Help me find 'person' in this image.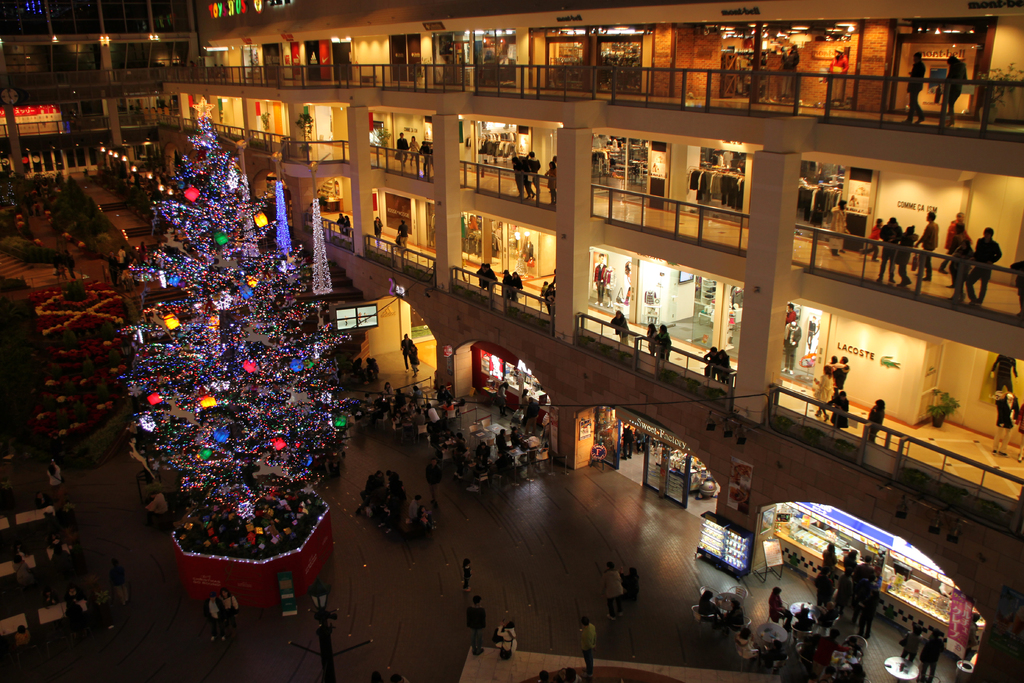
Found it: <region>580, 616, 600, 678</region>.
